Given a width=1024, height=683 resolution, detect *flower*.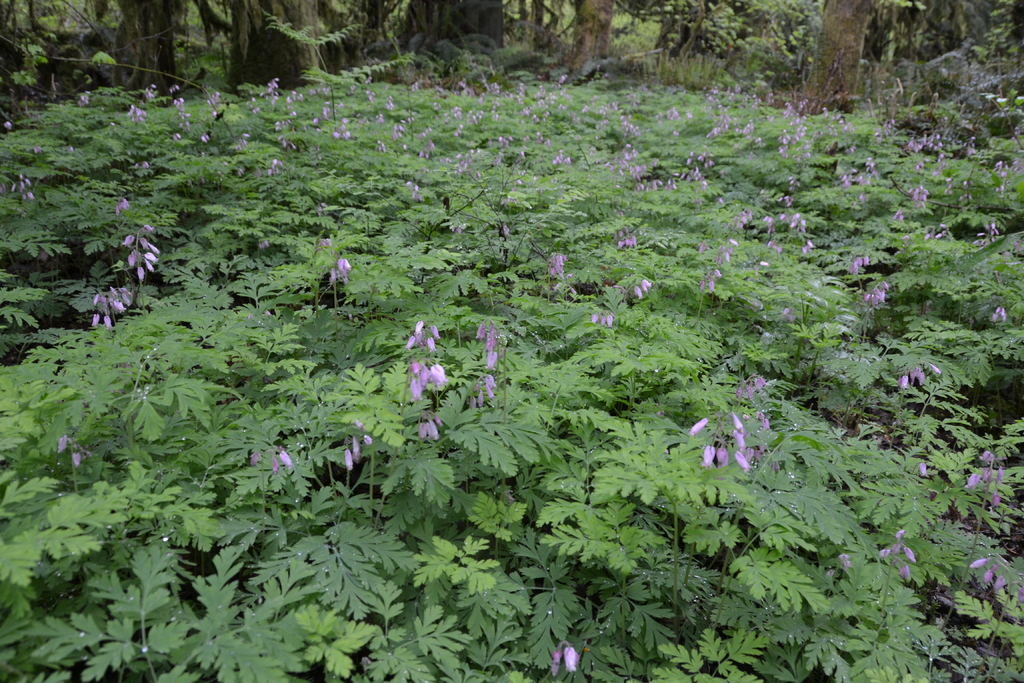
x1=548, y1=645, x2=564, y2=680.
